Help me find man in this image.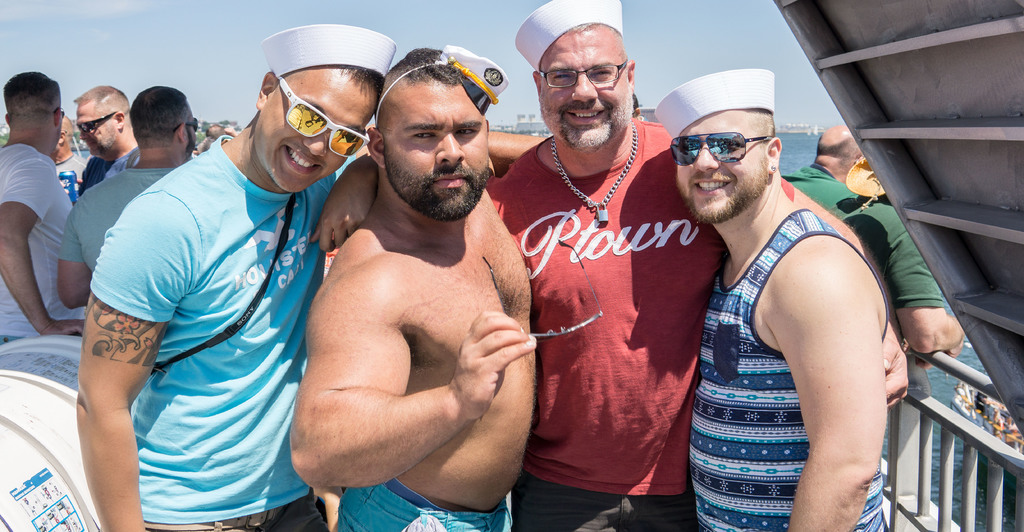
Found it: bbox=(649, 70, 885, 531).
